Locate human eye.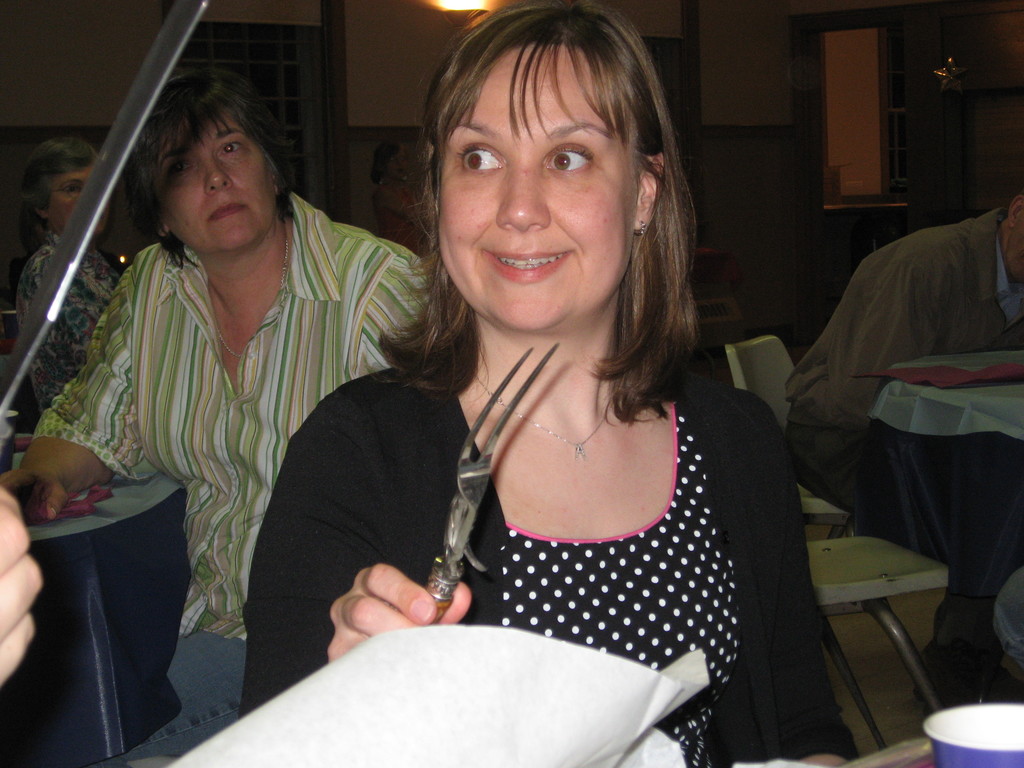
Bounding box: (538,143,591,177).
